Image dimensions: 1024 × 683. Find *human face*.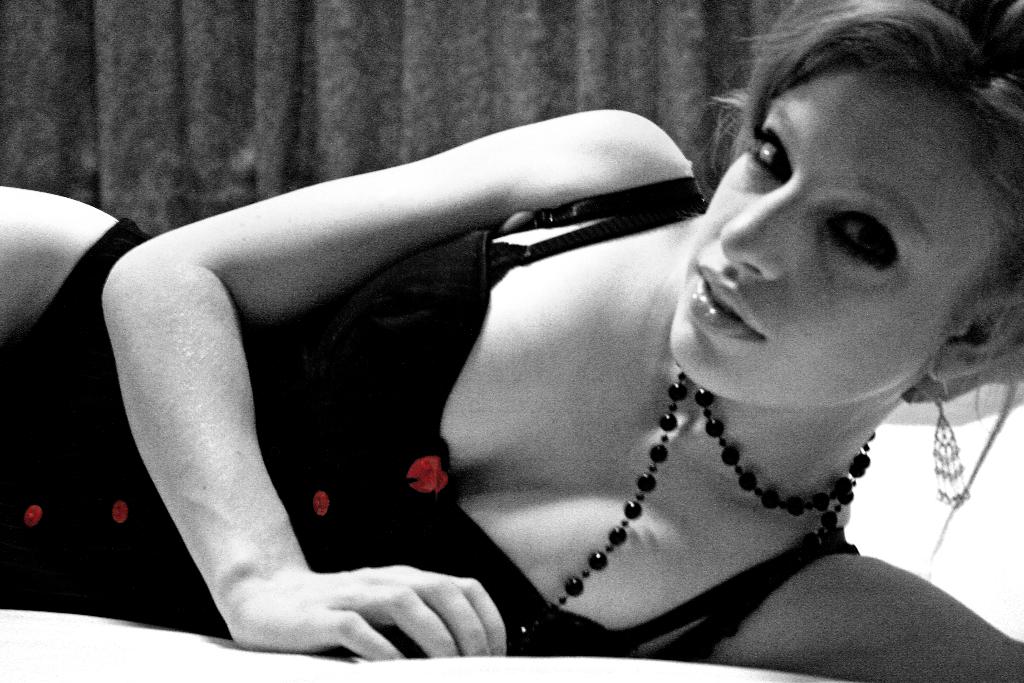
crop(669, 78, 970, 411).
